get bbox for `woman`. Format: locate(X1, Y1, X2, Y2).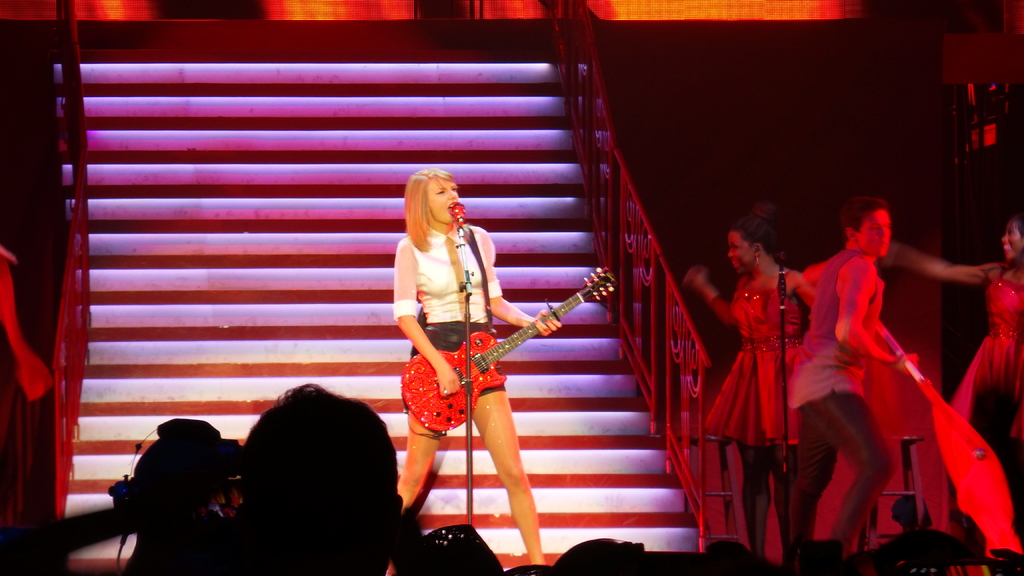
locate(886, 226, 1023, 507).
